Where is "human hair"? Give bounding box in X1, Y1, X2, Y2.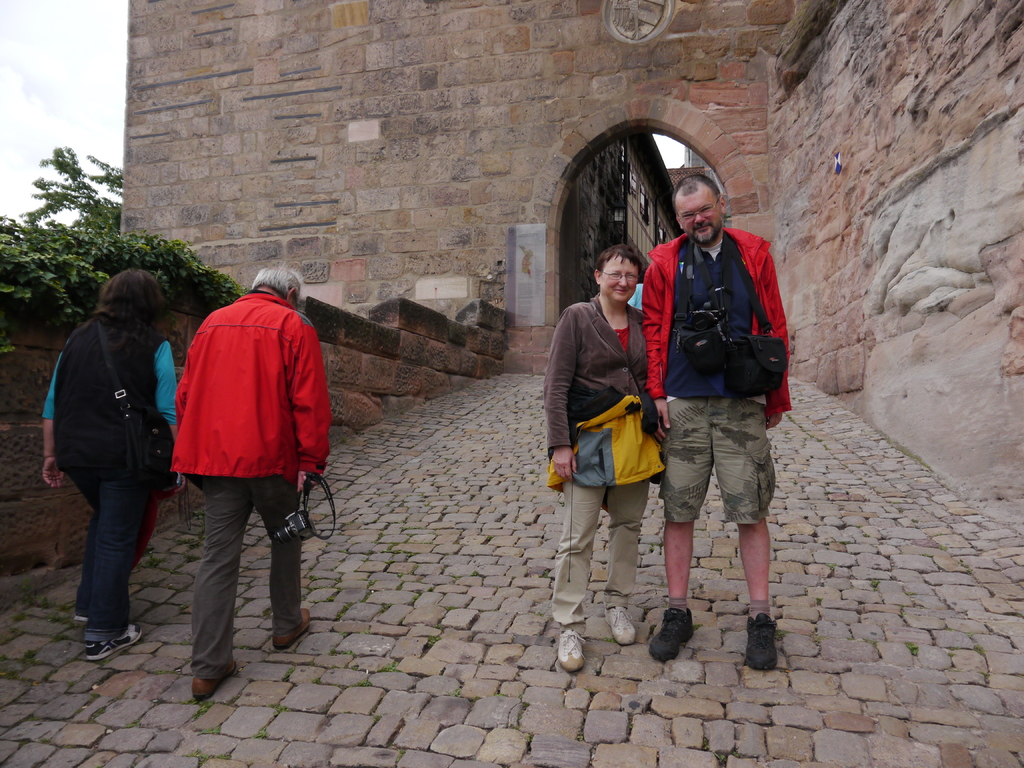
594, 242, 644, 279.
